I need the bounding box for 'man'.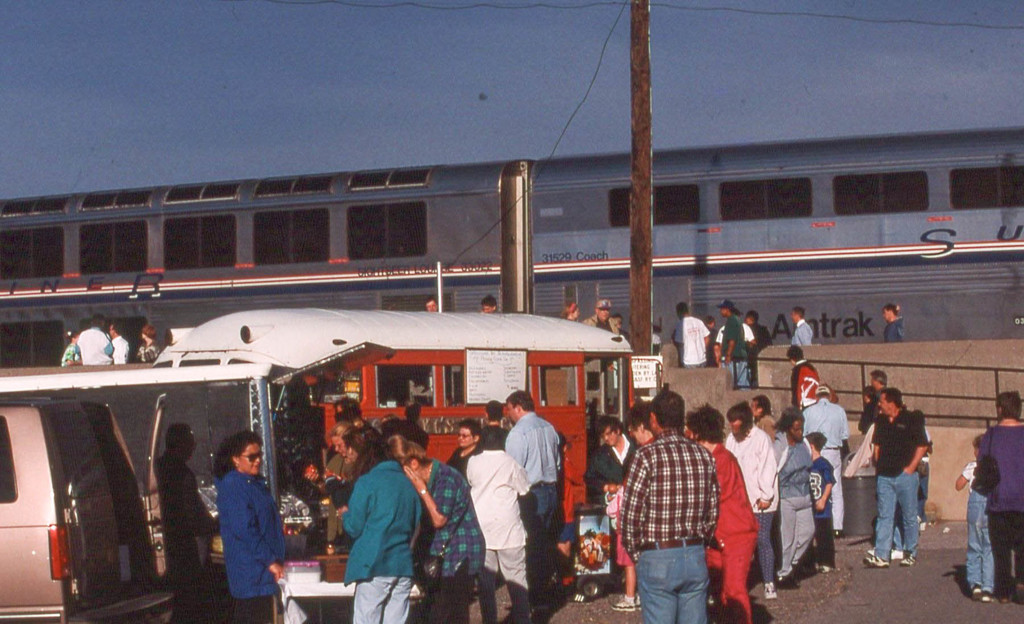
Here it is: (x1=484, y1=400, x2=509, y2=438).
